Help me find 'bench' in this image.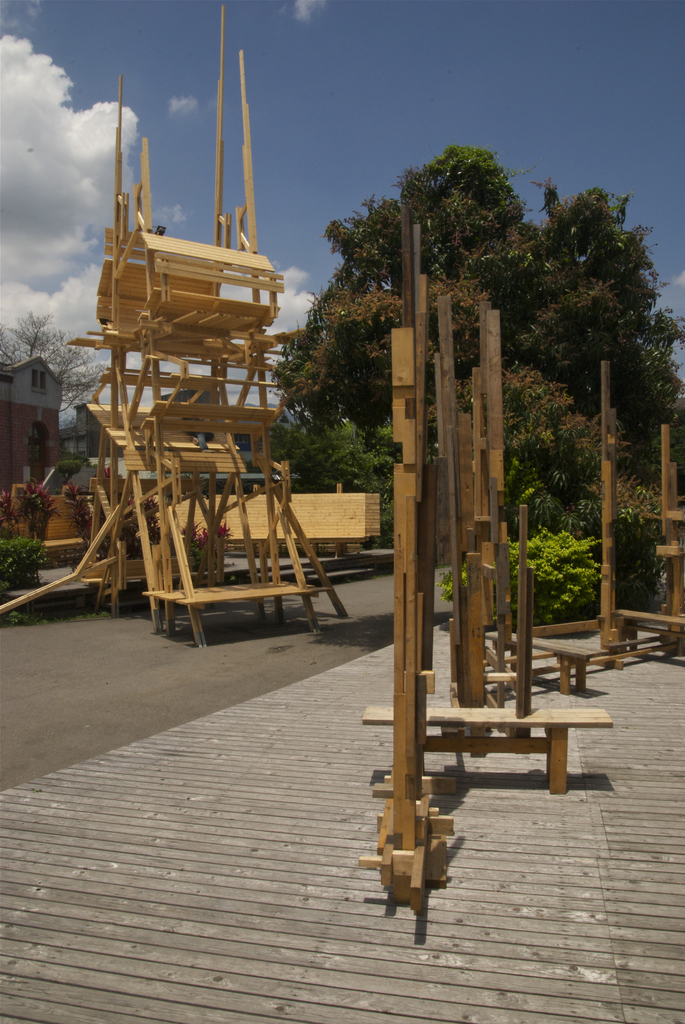
Found it: [left=365, top=705, right=614, bottom=795].
